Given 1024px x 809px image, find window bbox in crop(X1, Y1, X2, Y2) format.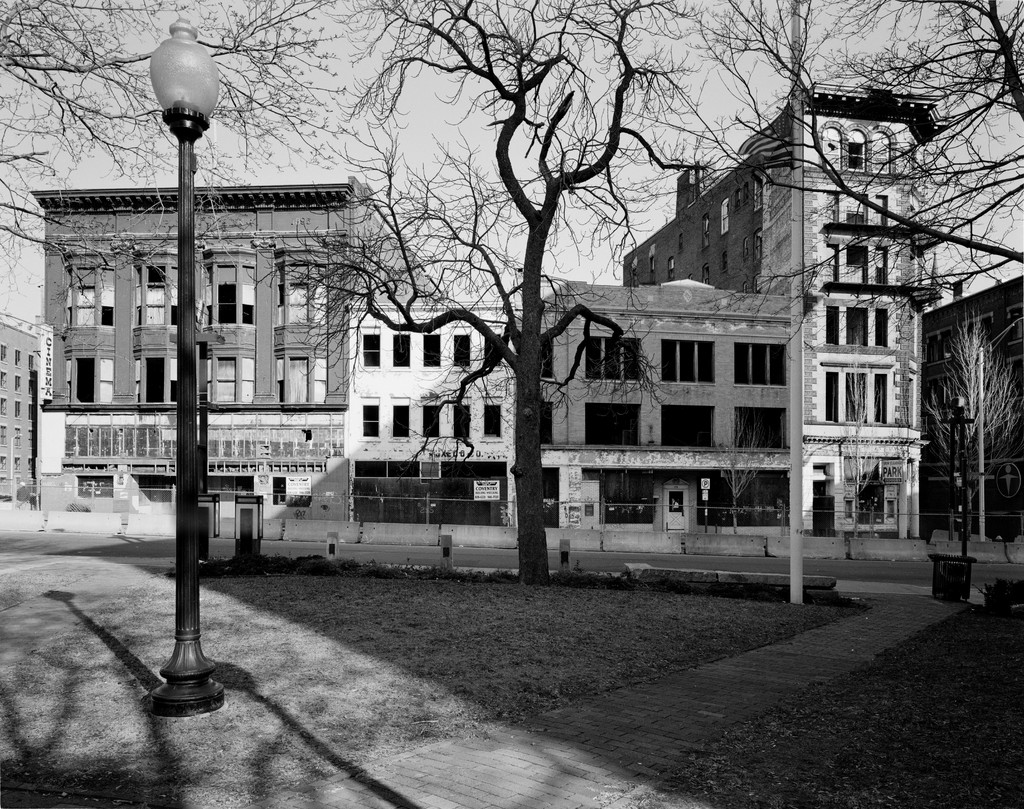
crop(14, 398, 21, 420).
